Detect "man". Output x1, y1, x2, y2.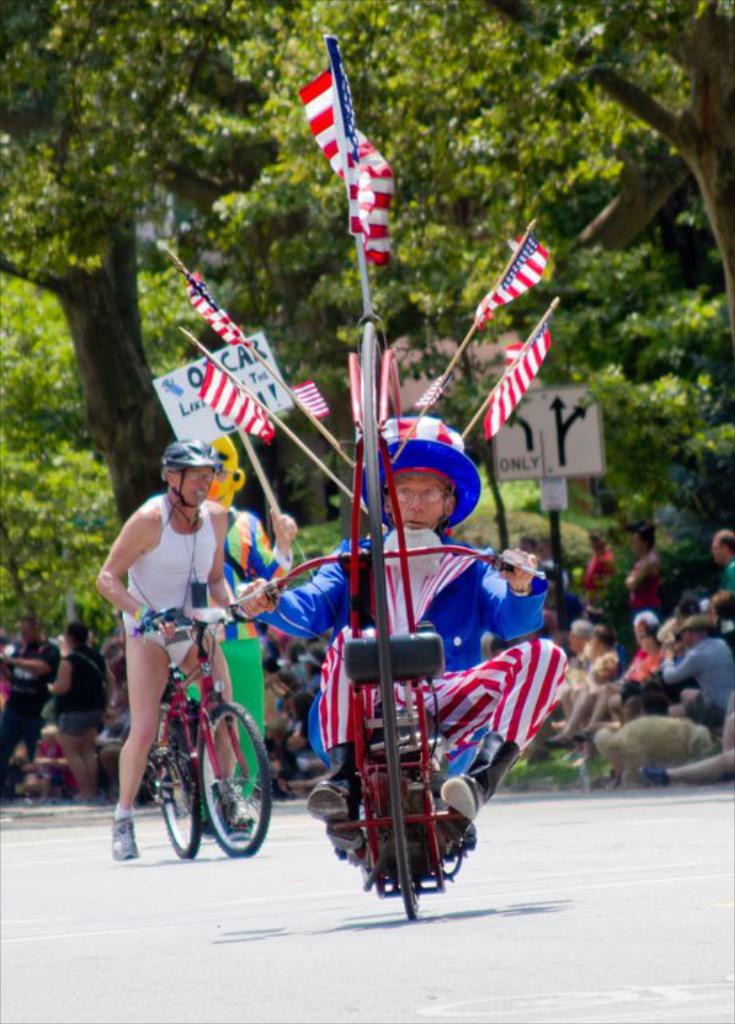
659, 612, 734, 727.
